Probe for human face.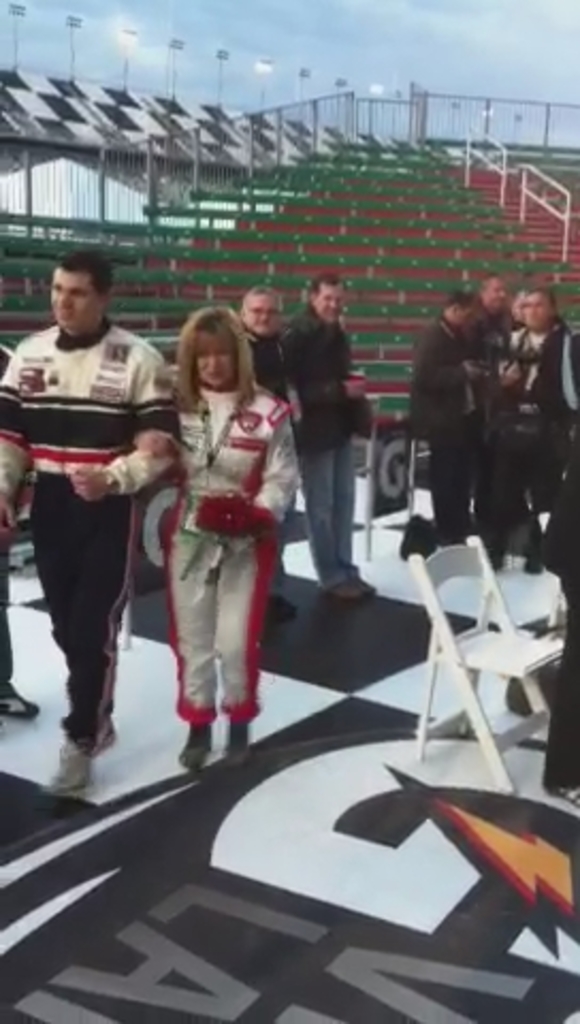
Probe result: l=456, t=305, r=476, b=337.
